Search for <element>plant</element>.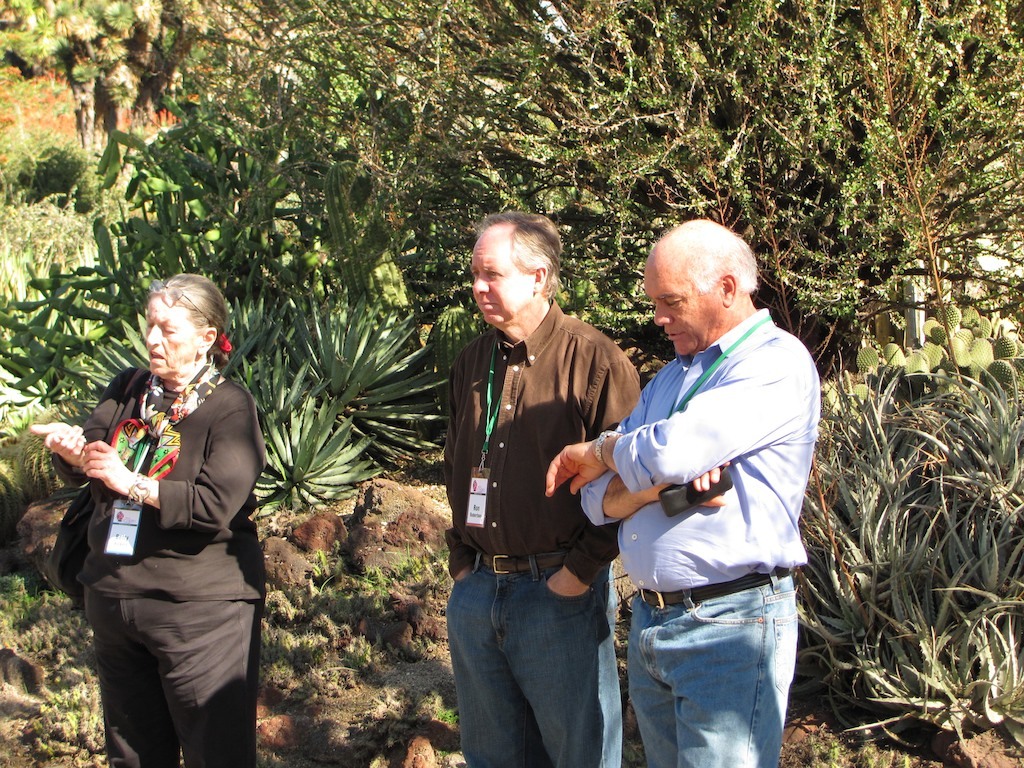
Found at x1=256, y1=275, x2=419, y2=530.
